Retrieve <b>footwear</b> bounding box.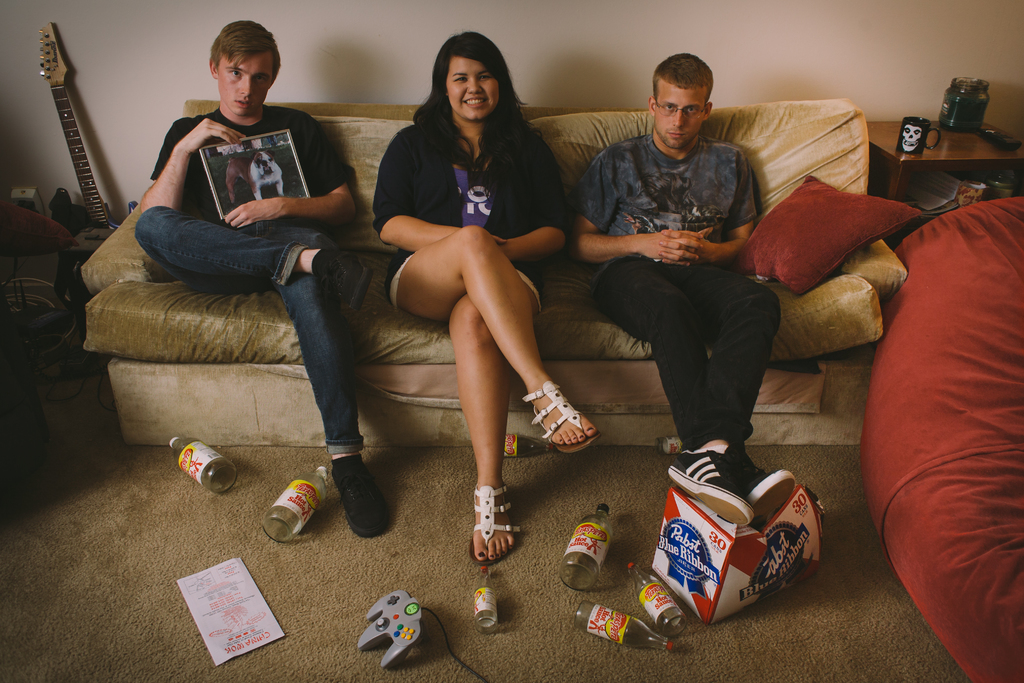
Bounding box: [x1=465, y1=483, x2=522, y2=567].
